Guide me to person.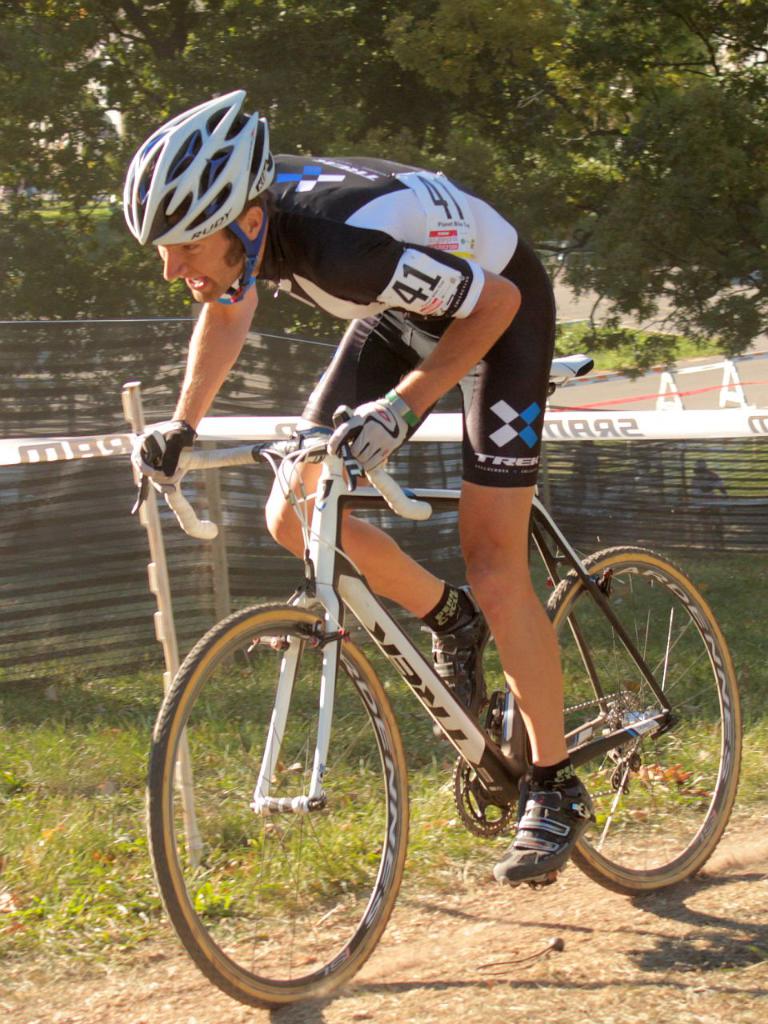
Guidance: left=129, top=78, right=567, bottom=903.
